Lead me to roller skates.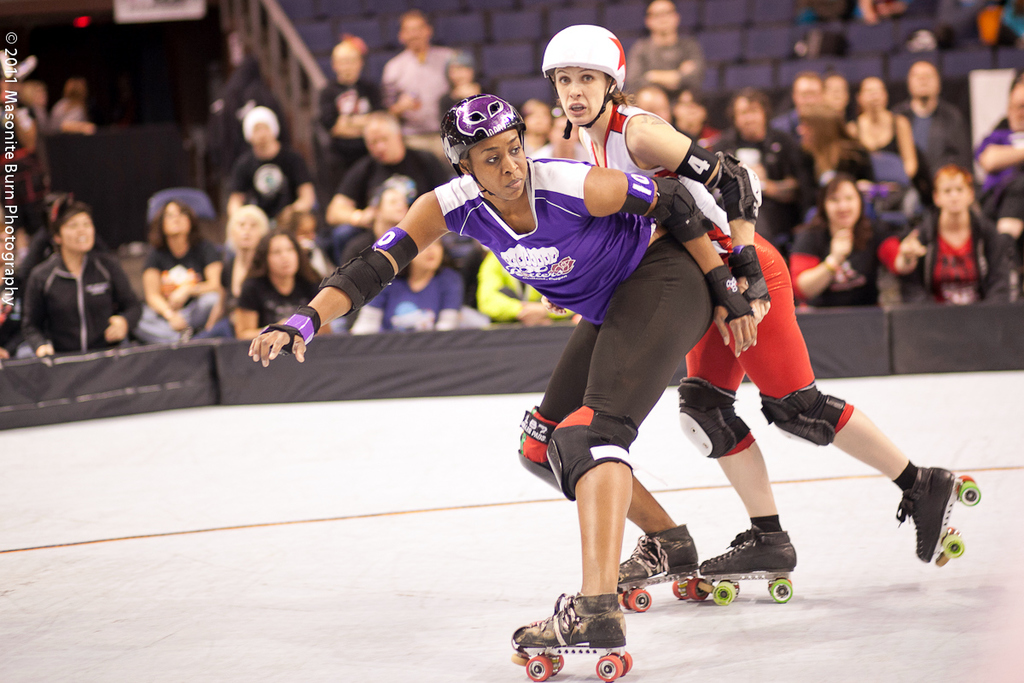
Lead to [695, 525, 798, 606].
